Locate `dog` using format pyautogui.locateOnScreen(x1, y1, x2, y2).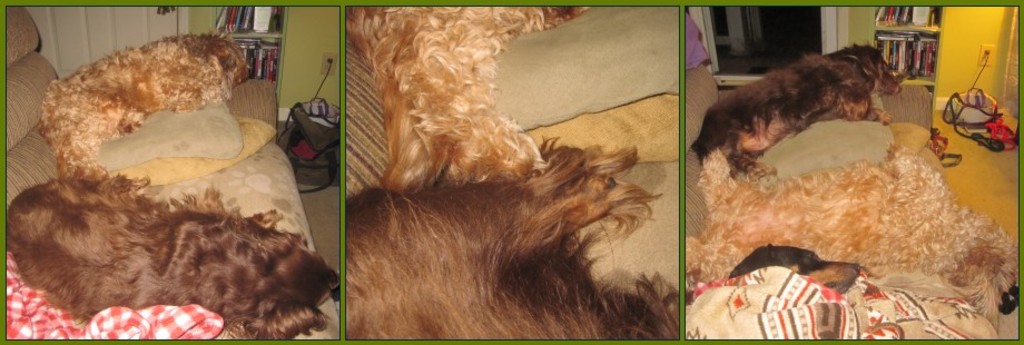
pyautogui.locateOnScreen(690, 43, 900, 181).
